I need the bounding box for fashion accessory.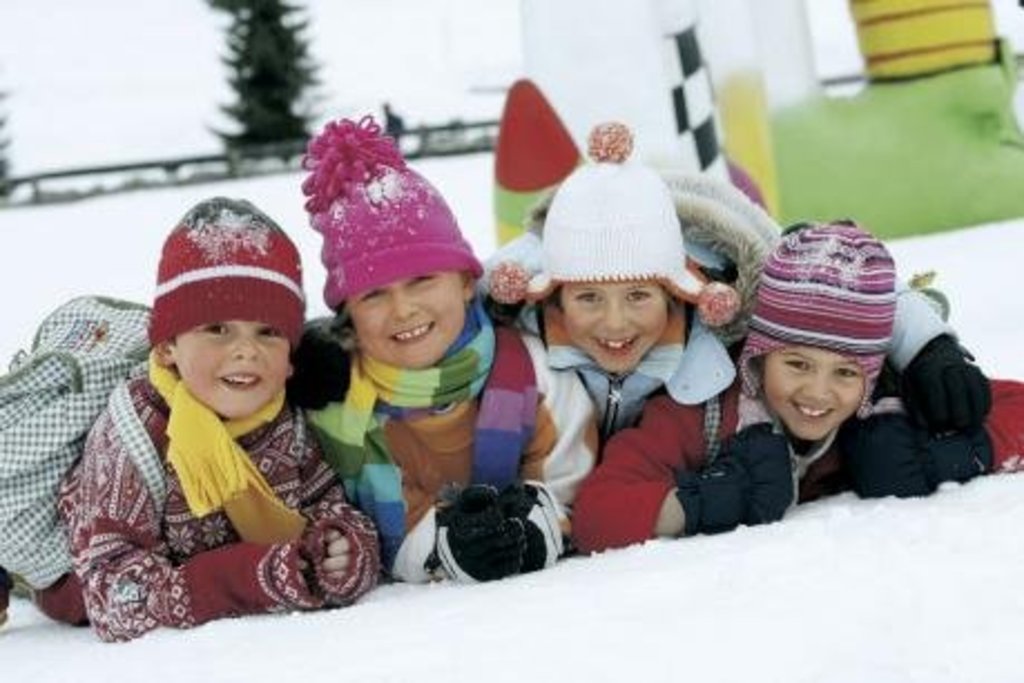
Here it is: bbox=(308, 297, 540, 565).
